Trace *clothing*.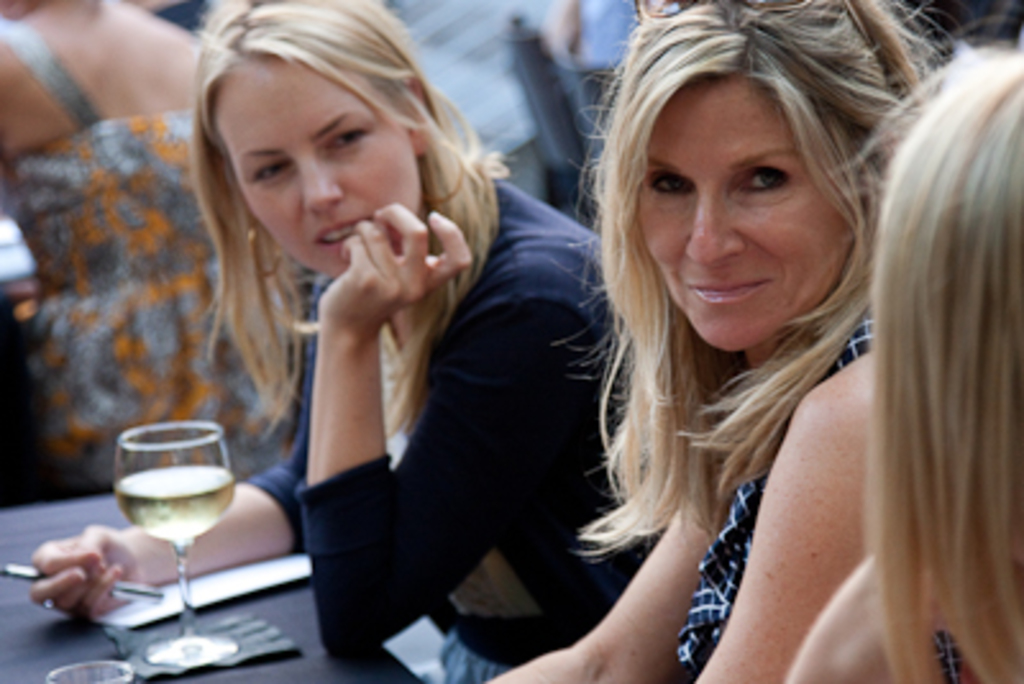
Traced to <bbox>364, 0, 563, 100</bbox>.
